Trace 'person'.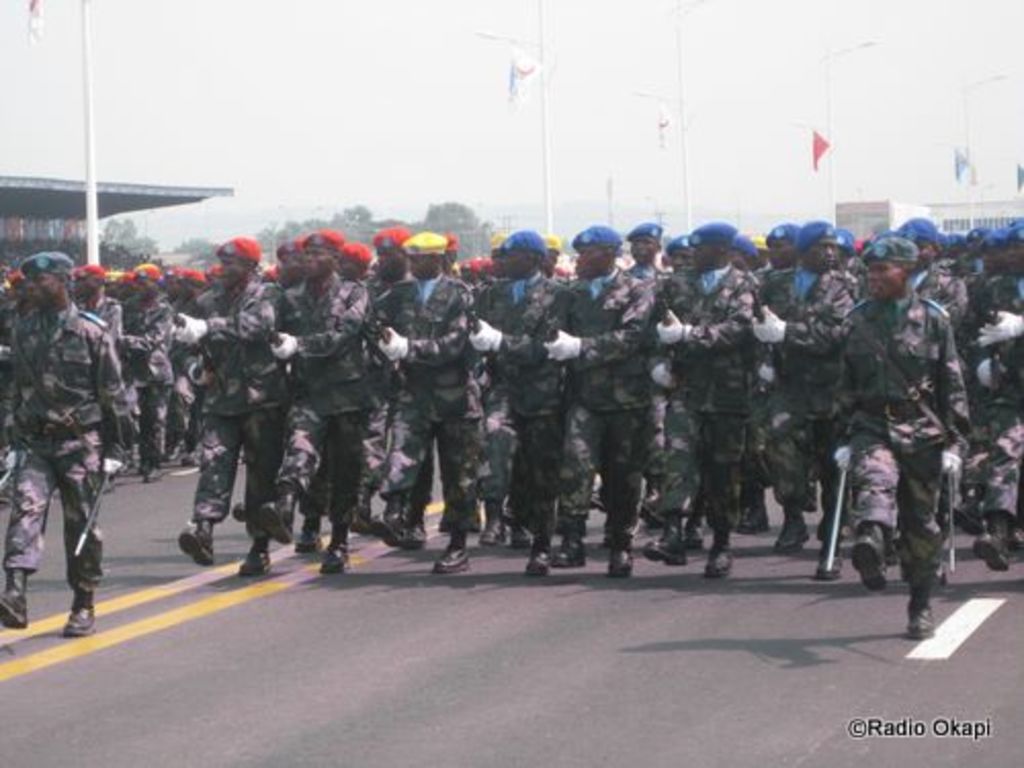
Traced to x1=829, y1=231, x2=977, y2=641.
